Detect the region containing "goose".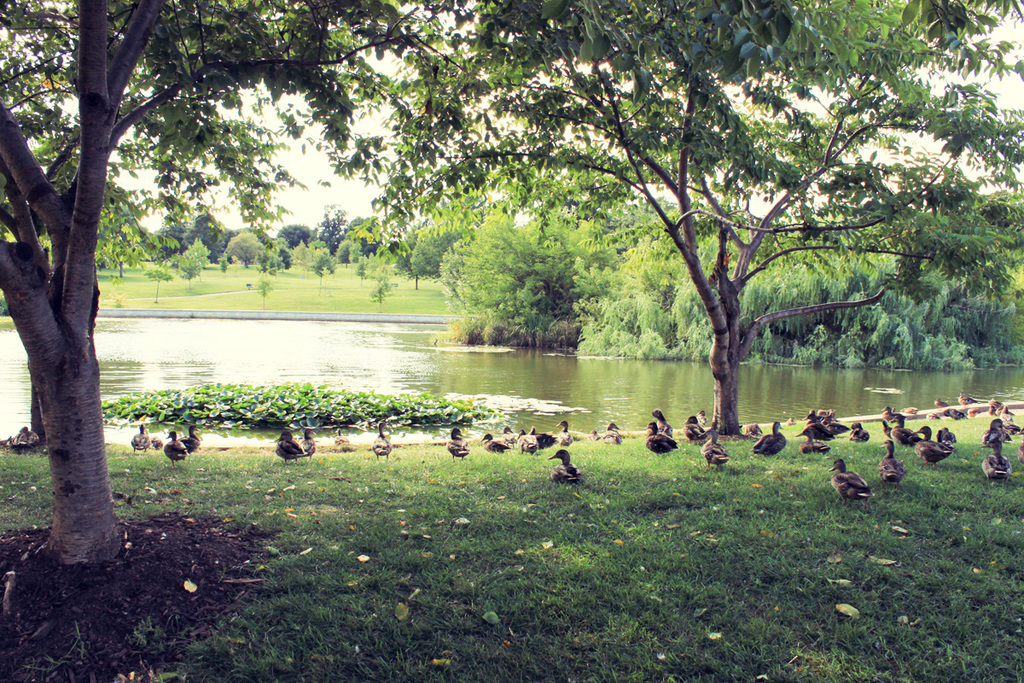
box(481, 431, 506, 452).
